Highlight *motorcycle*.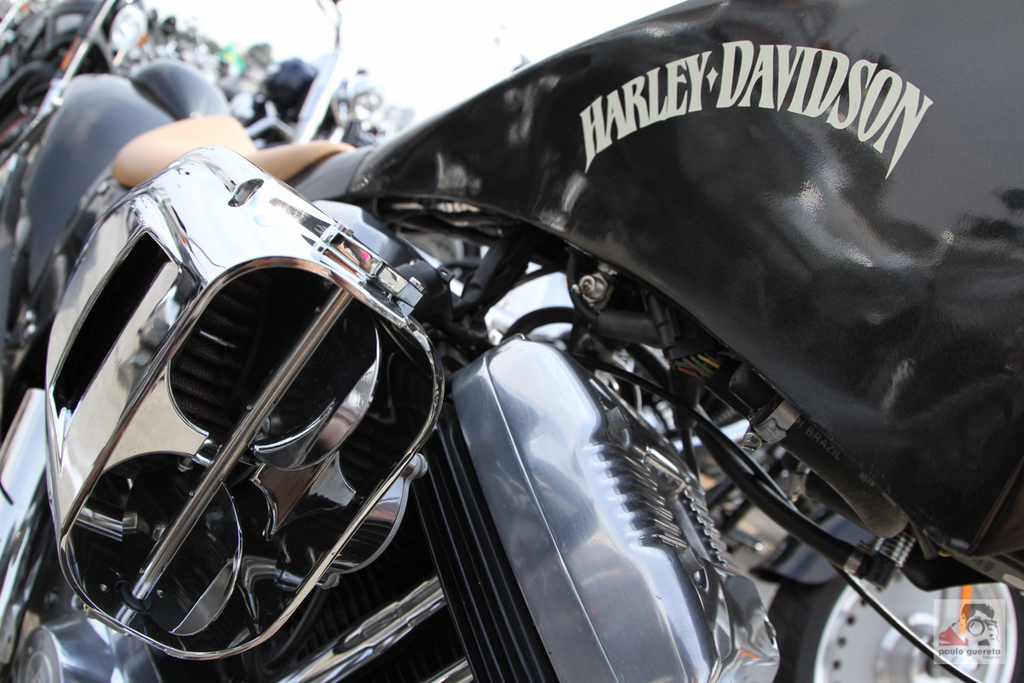
Highlighted region: <bbox>0, 0, 1023, 682</bbox>.
